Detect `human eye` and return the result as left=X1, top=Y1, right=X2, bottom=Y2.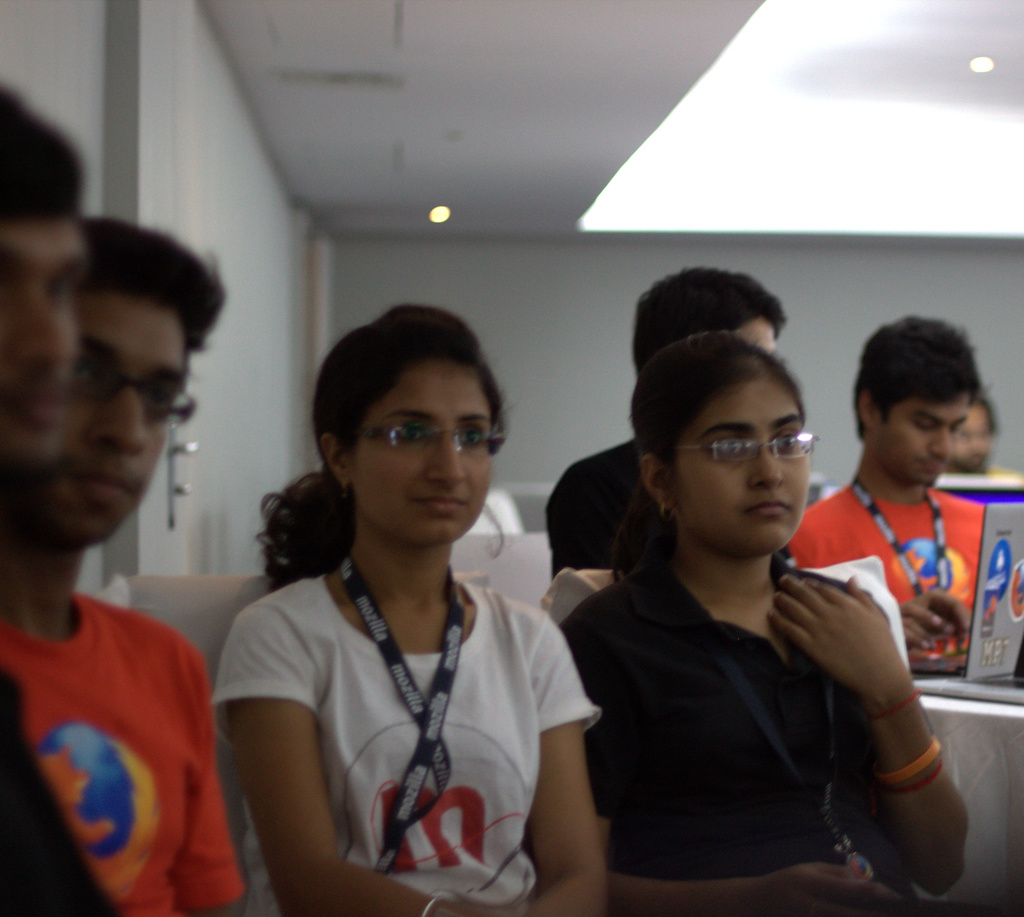
left=461, top=425, right=488, bottom=452.
